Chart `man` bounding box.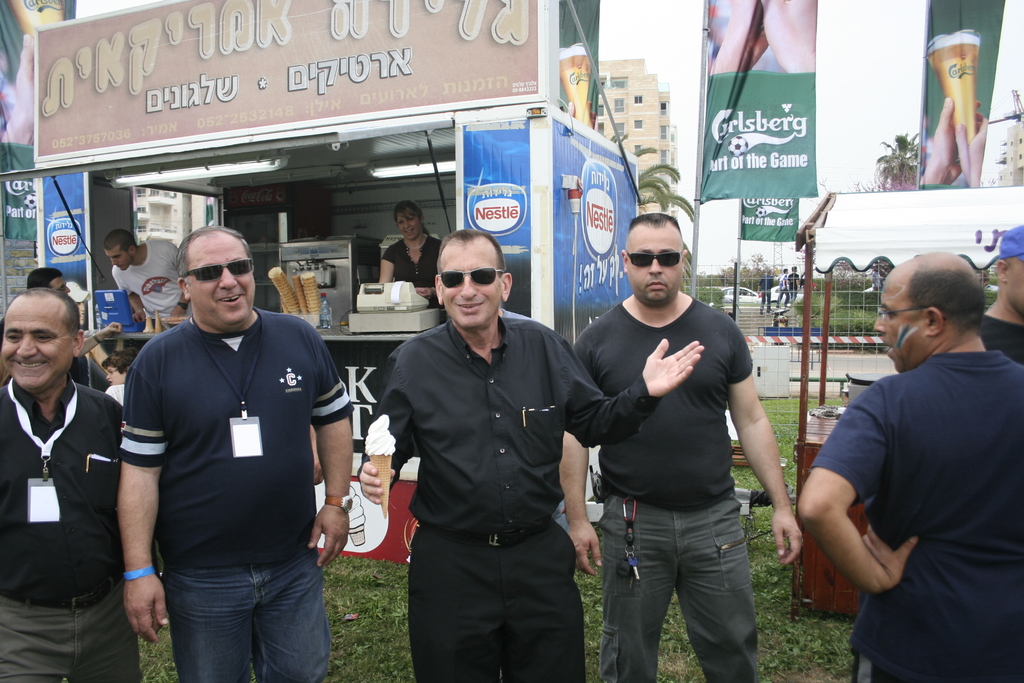
Charted: 25:268:122:381.
